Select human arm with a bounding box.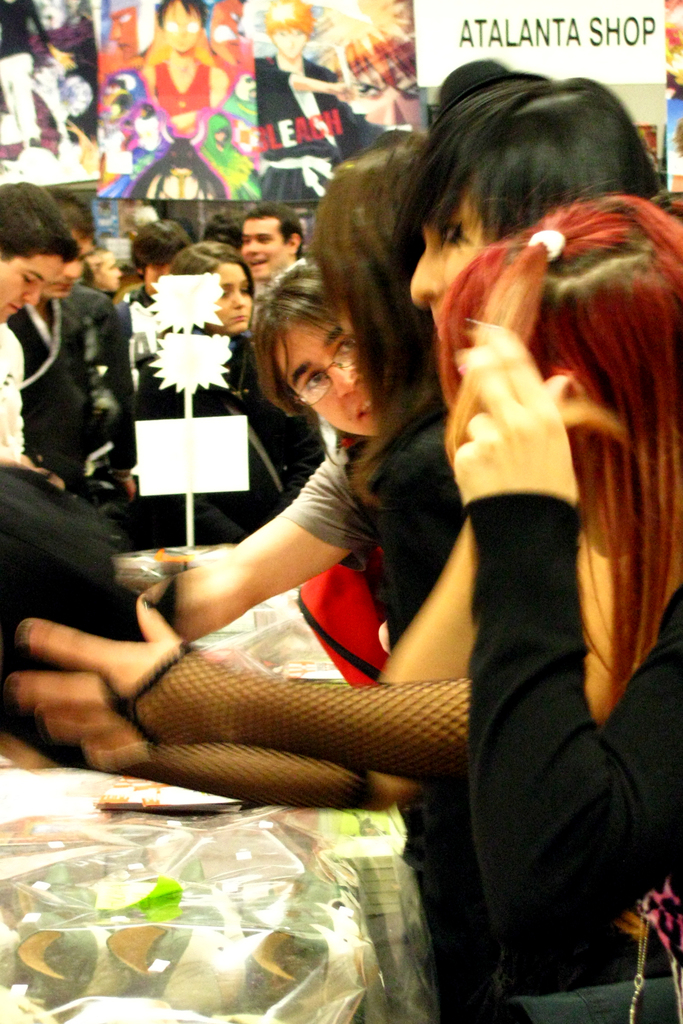
(69,295,138,503).
